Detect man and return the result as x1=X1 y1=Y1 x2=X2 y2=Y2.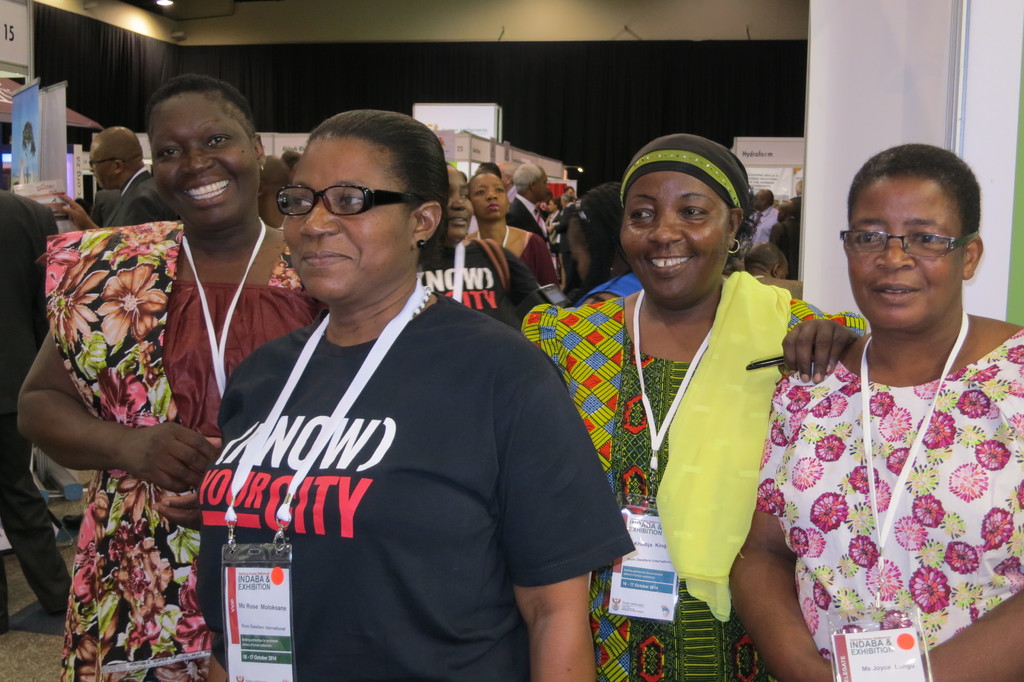
x1=53 y1=127 x2=181 y2=232.
